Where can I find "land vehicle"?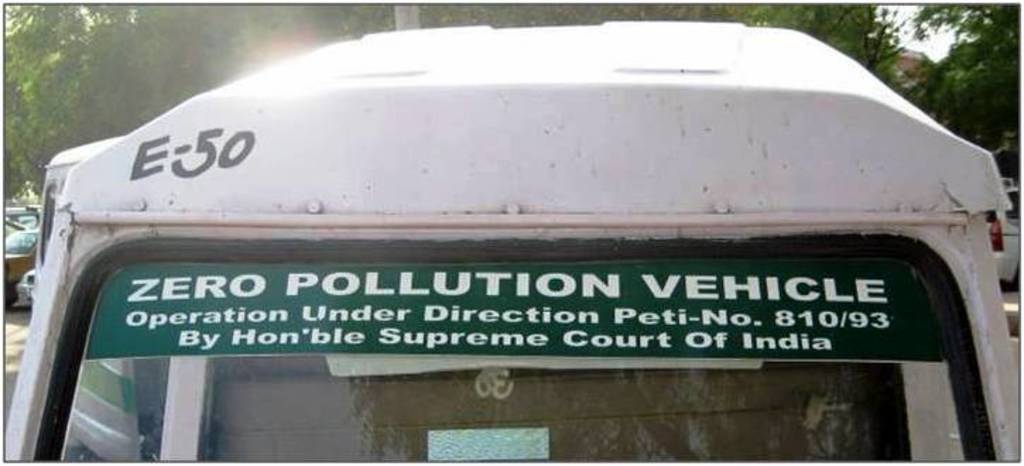
You can find it at (x1=0, y1=18, x2=1023, y2=465).
